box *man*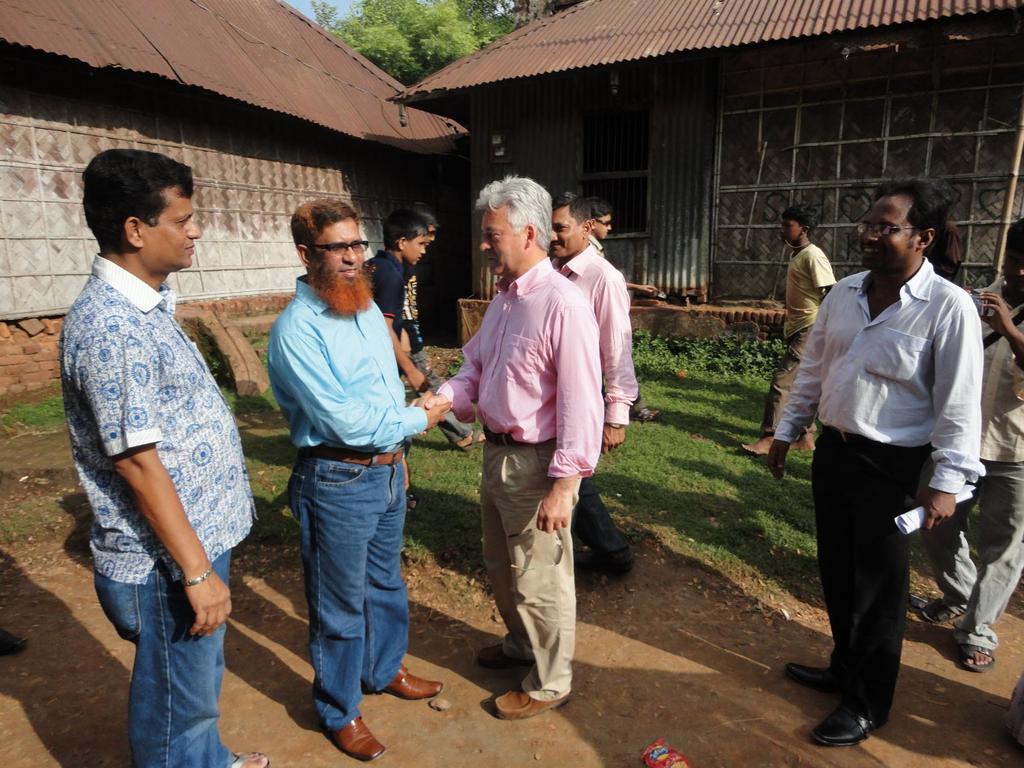
left=412, top=176, right=612, bottom=711
